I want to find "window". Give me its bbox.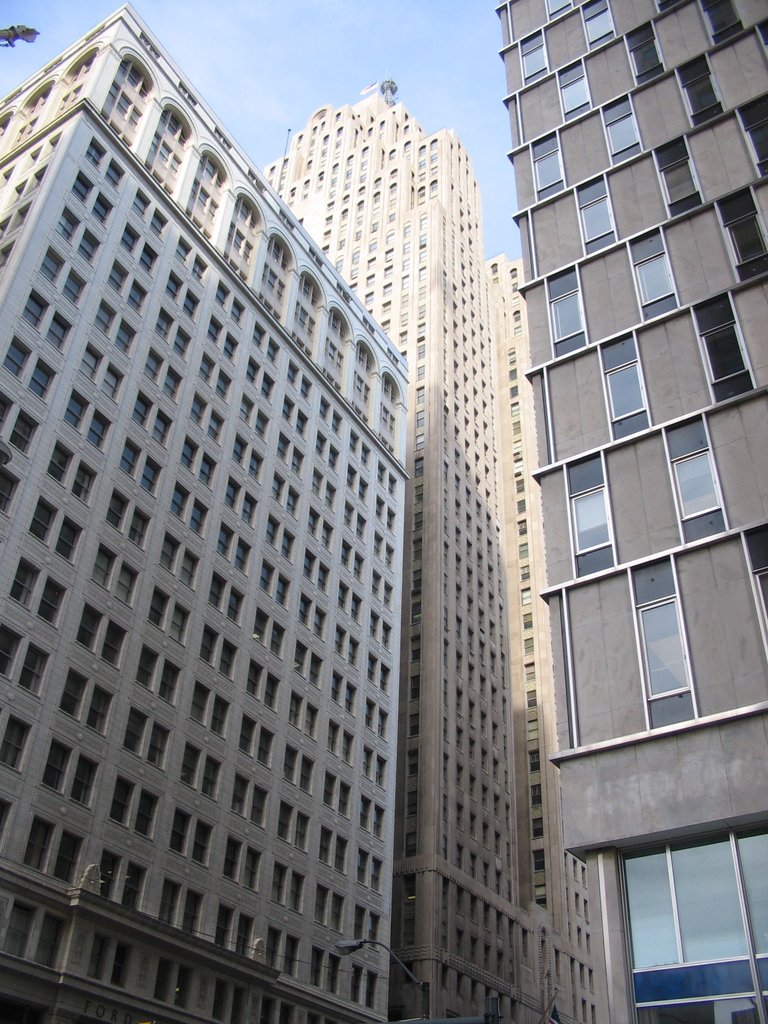
locate(660, 410, 732, 543).
